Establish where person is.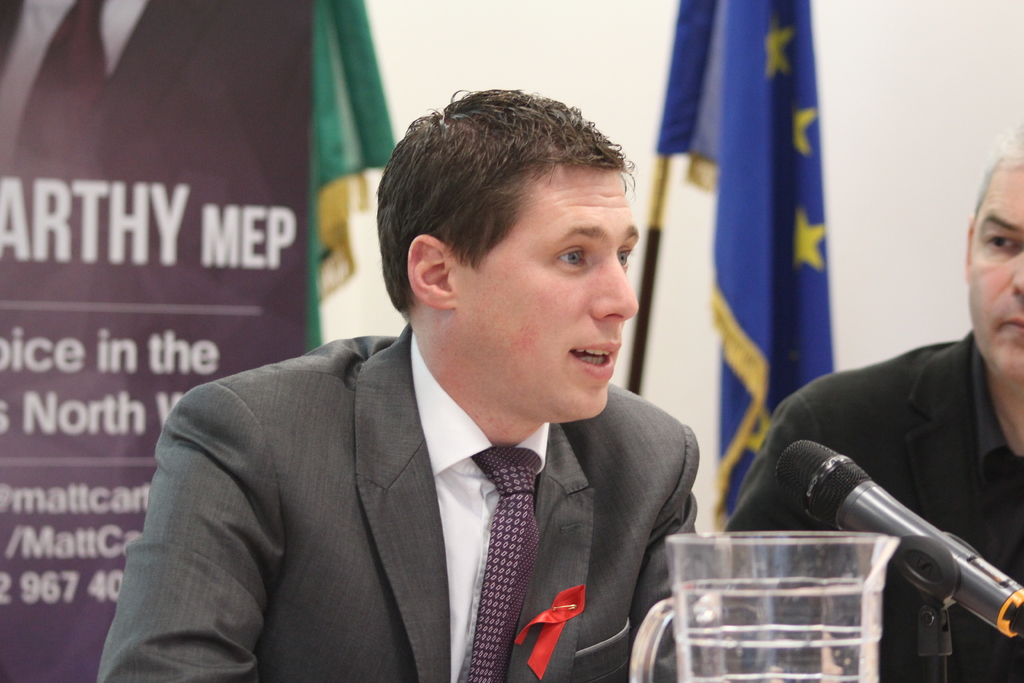
Established at box(92, 83, 708, 682).
